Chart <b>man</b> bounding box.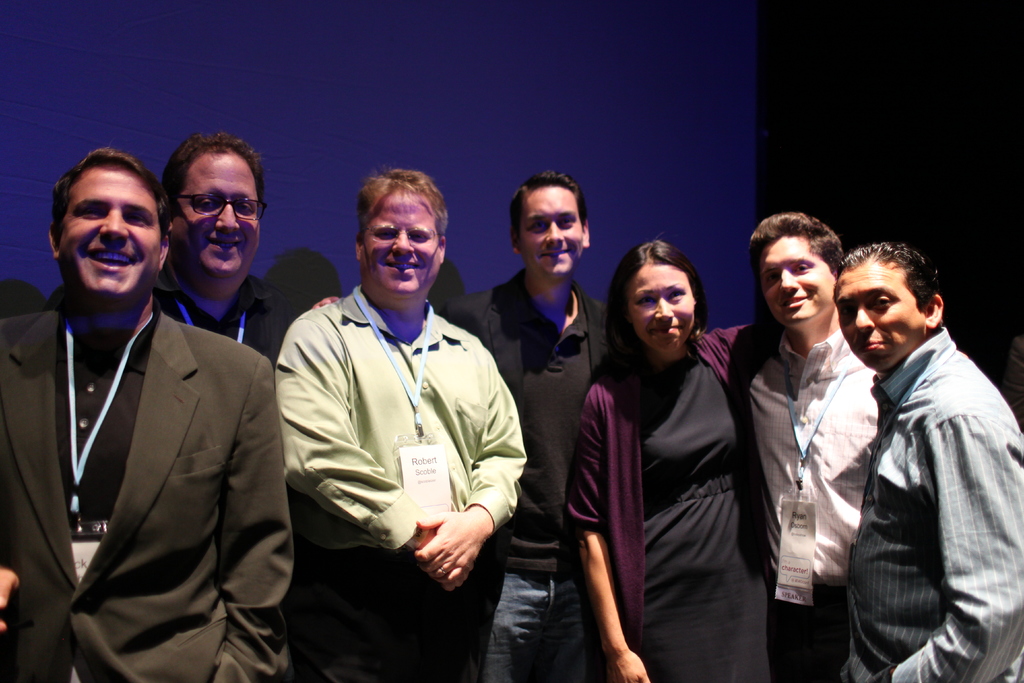
Charted: locate(156, 128, 298, 359).
